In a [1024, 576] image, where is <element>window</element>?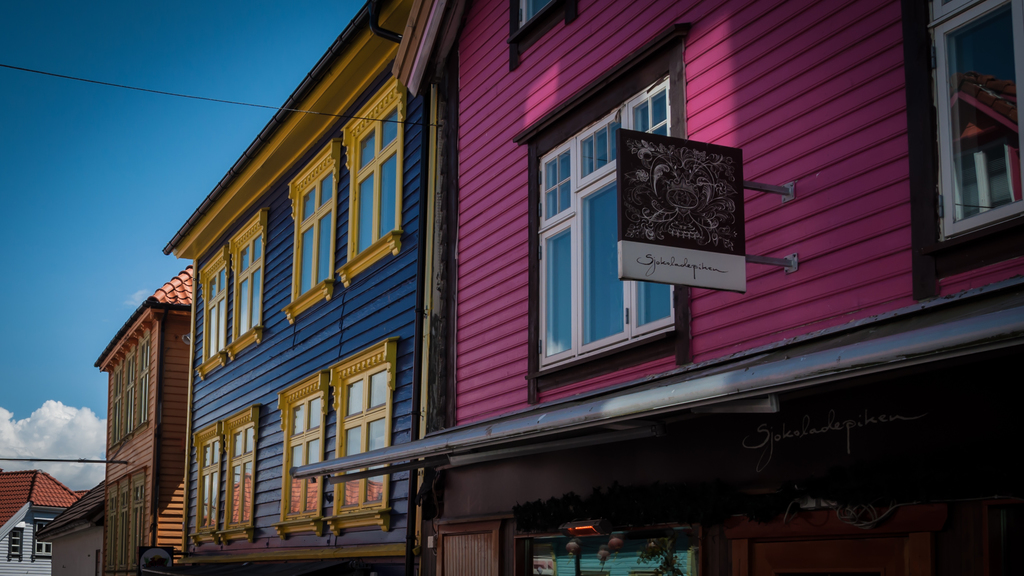
[136, 340, 156, 431].
